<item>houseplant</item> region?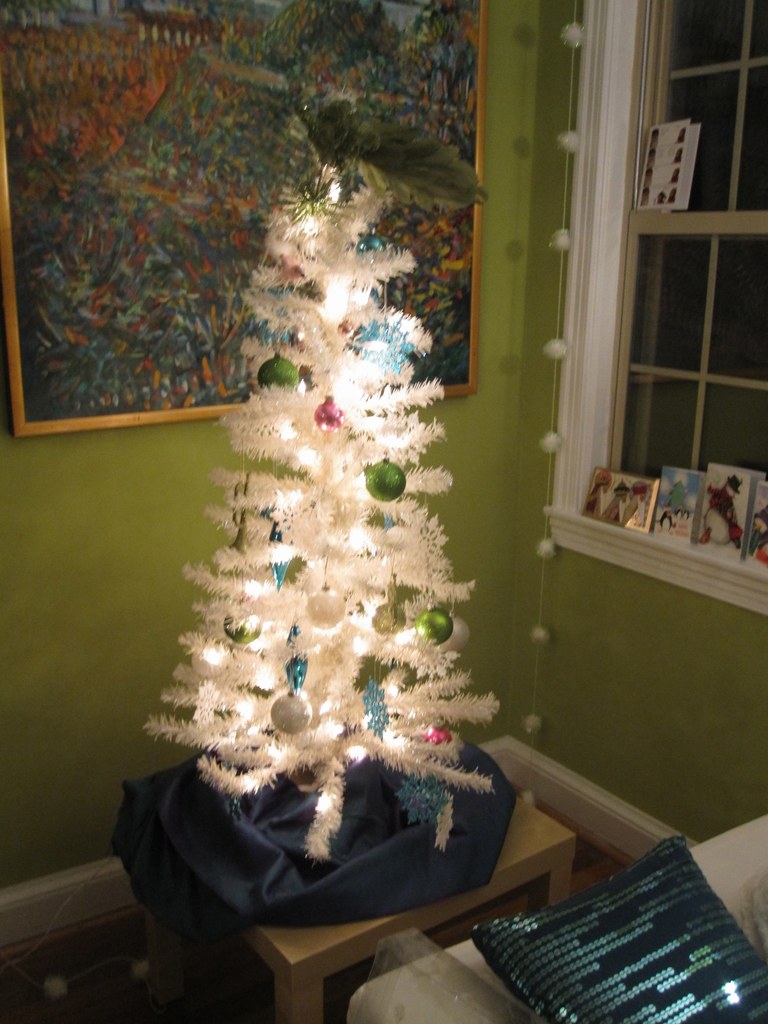
BBox(117, 132, 530, 888)
